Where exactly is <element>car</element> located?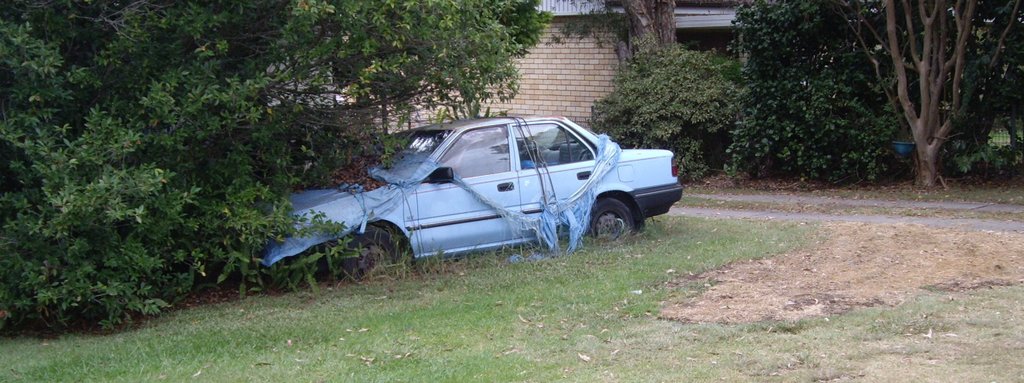
Its bounding box is {"left": 262, "top": 114, "right": 684, "bottom": 280}.
